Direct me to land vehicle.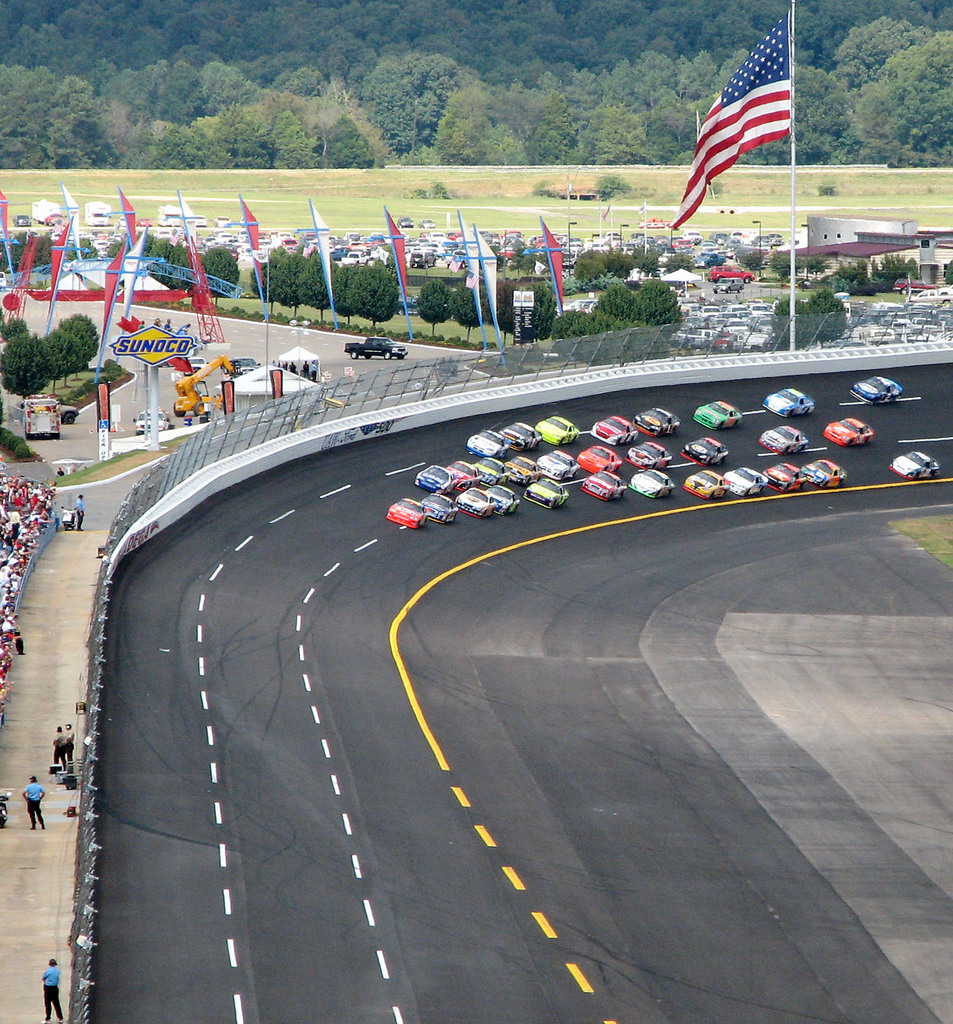
Direction: x1=214 y1=214 x2=231 y2=228.
